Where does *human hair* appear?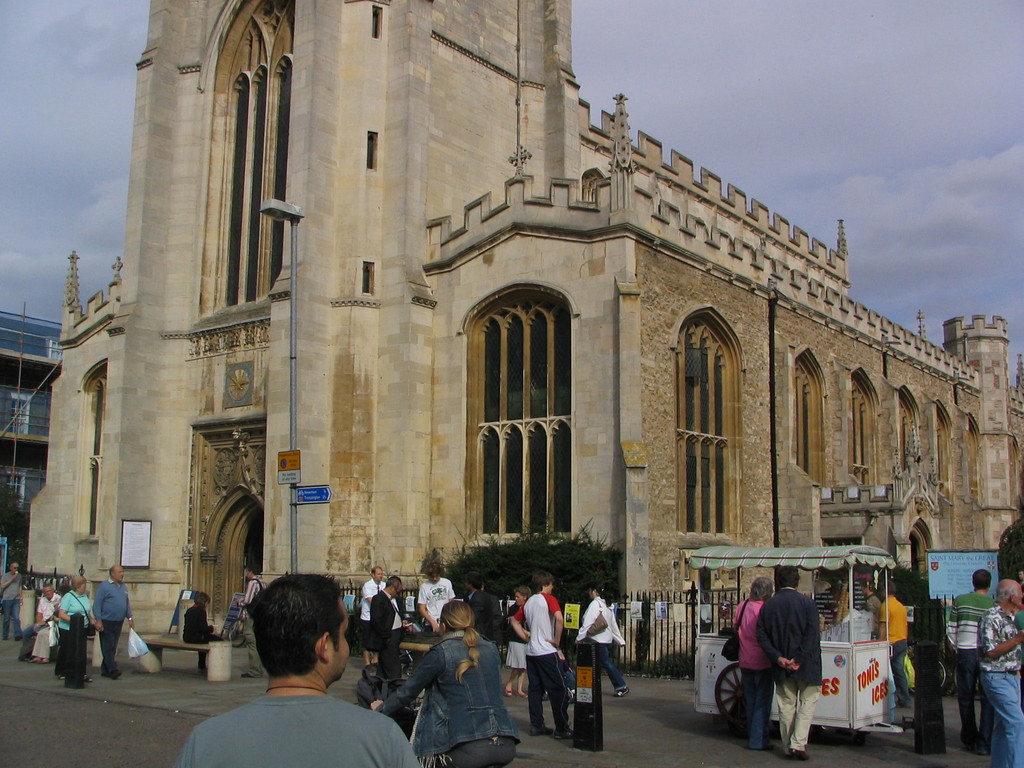
Appears at select_region(879, 583, 895, 594).
